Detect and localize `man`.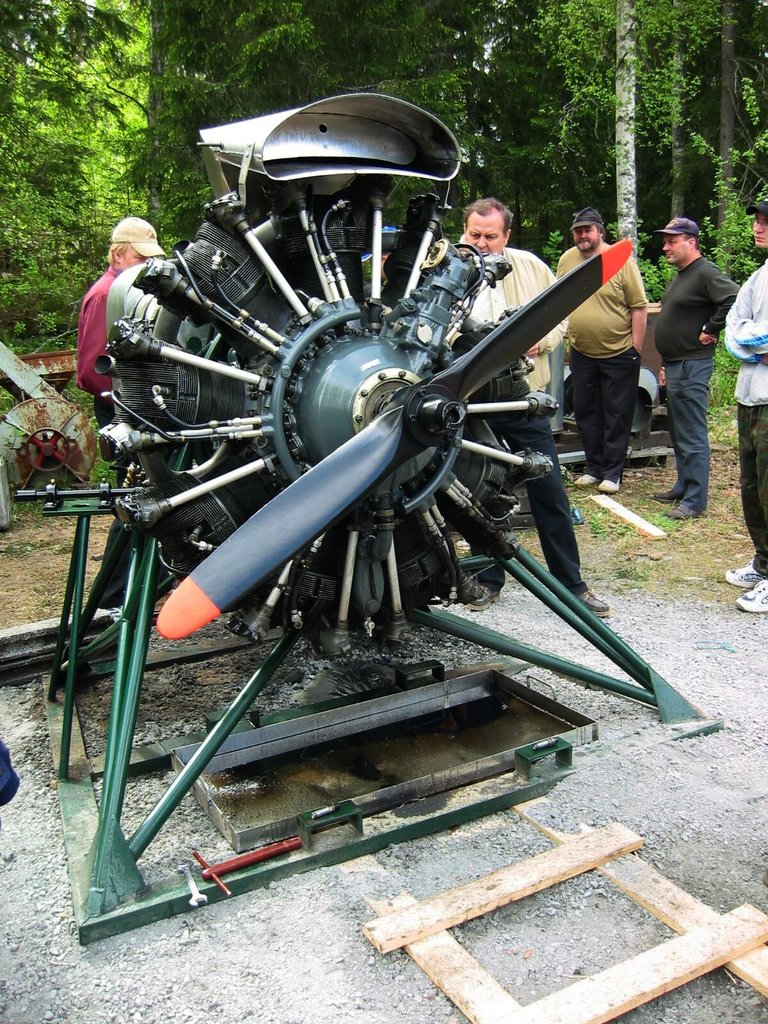
Localized at rect(455, 198, 611, 618).
